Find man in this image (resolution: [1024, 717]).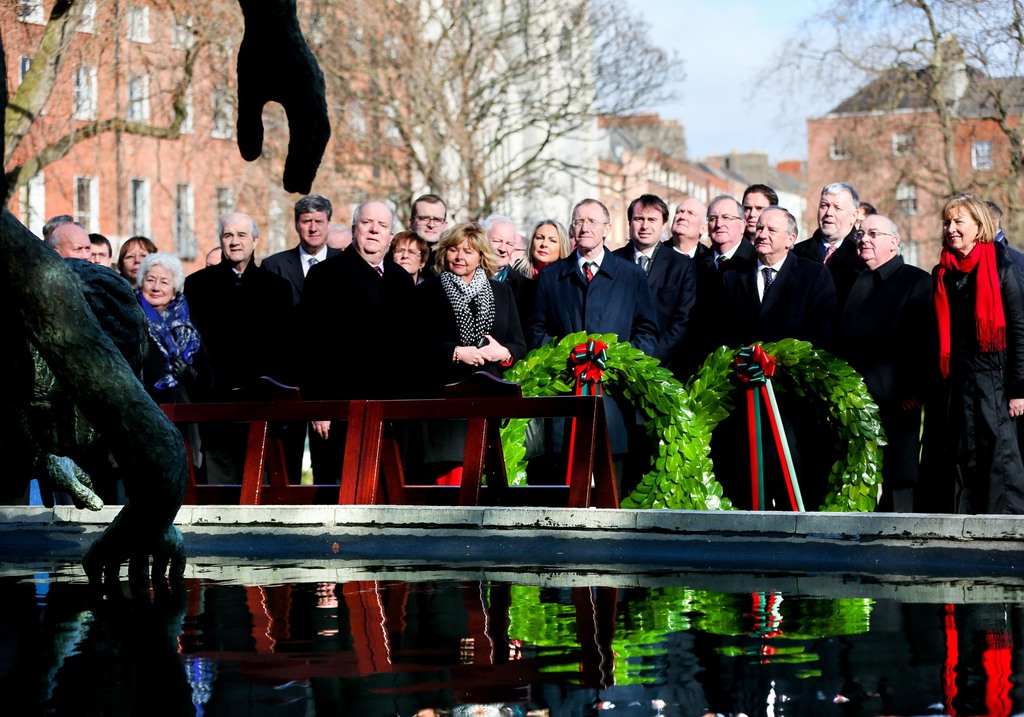
<bbox>737, 188, 776, 264</bbox>.
